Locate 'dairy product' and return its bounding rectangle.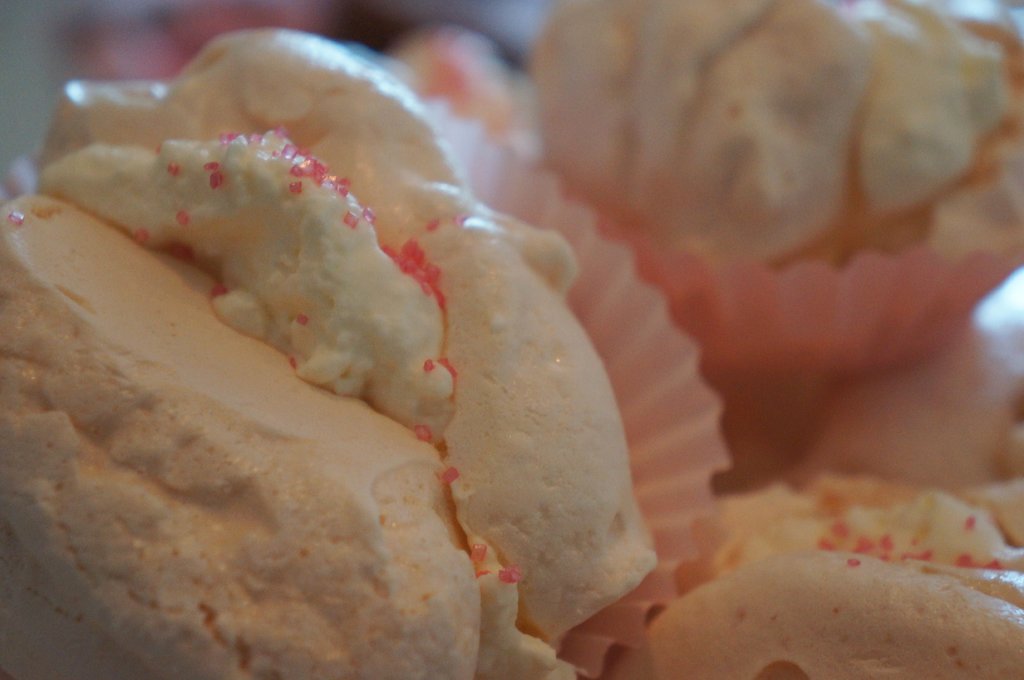
(679, 478, 1023, 679).
